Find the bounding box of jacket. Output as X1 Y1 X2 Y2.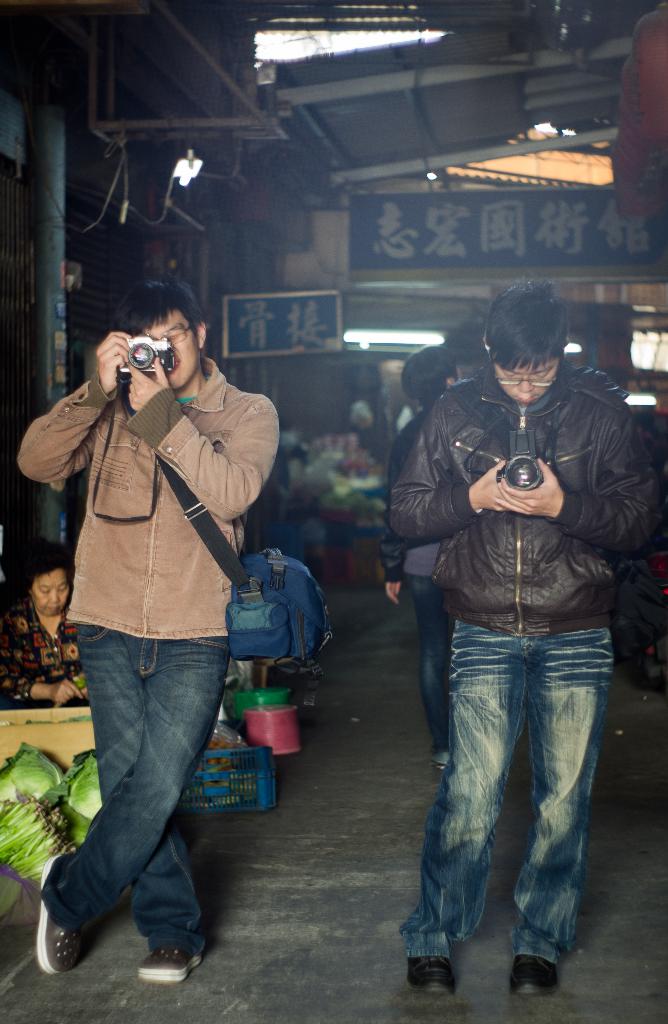
390 321 654 689.
